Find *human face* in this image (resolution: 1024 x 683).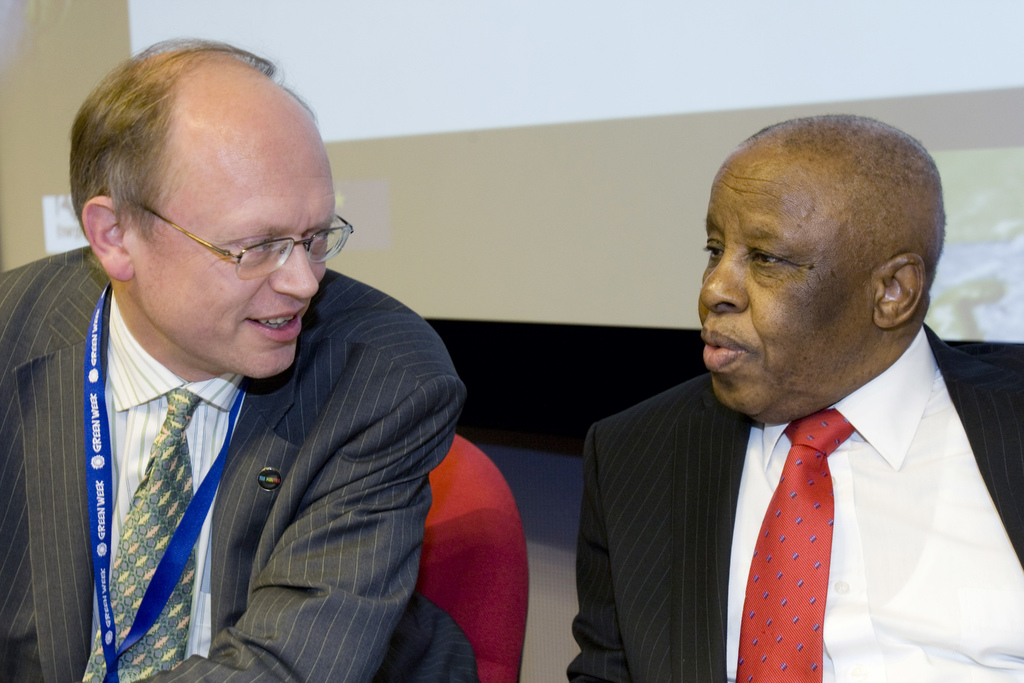
{"x1": 699, "y1": 147, "x2": 850, "y2": 415}.
